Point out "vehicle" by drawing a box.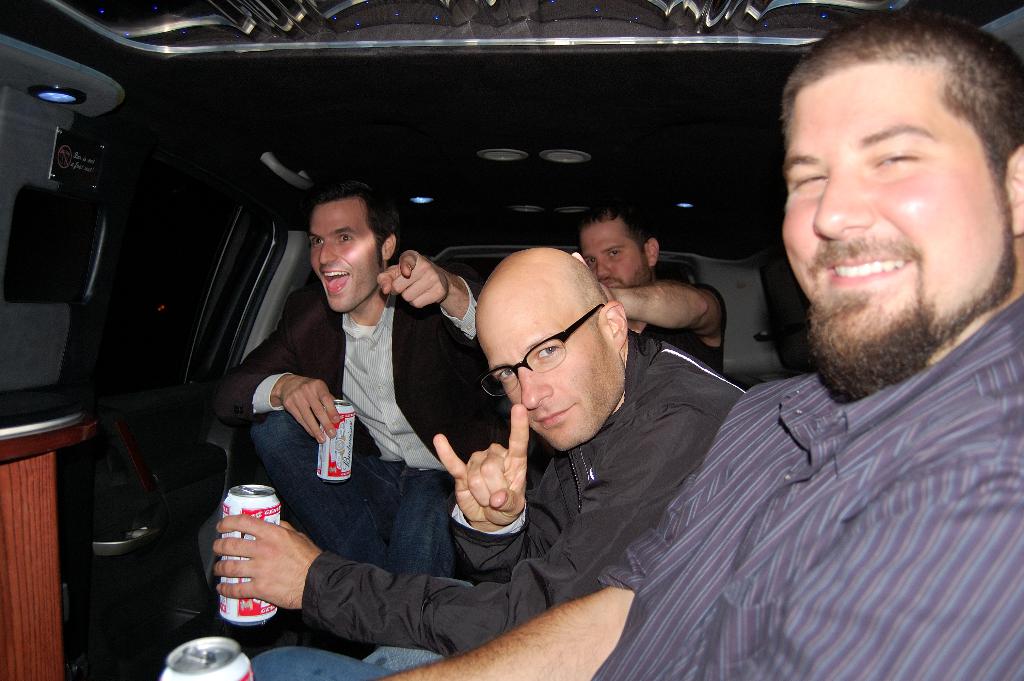
l=0, t=0, r=1023, b=680.
